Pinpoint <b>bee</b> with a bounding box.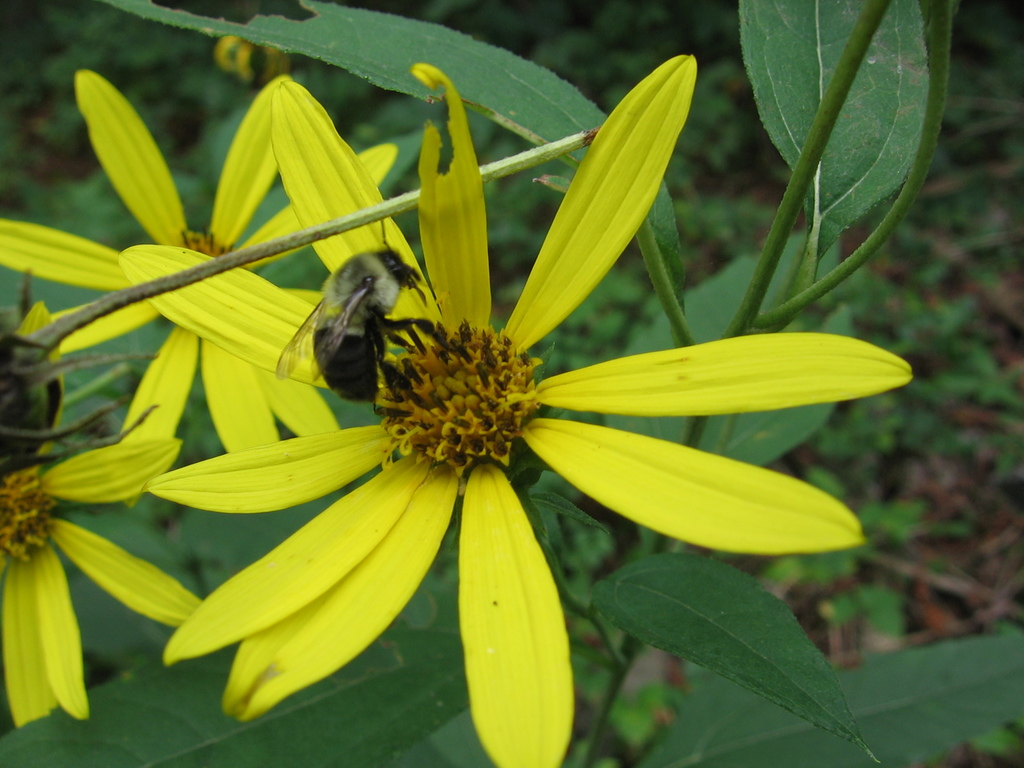
x1=280, y1=227, x2=430, y2=424.
